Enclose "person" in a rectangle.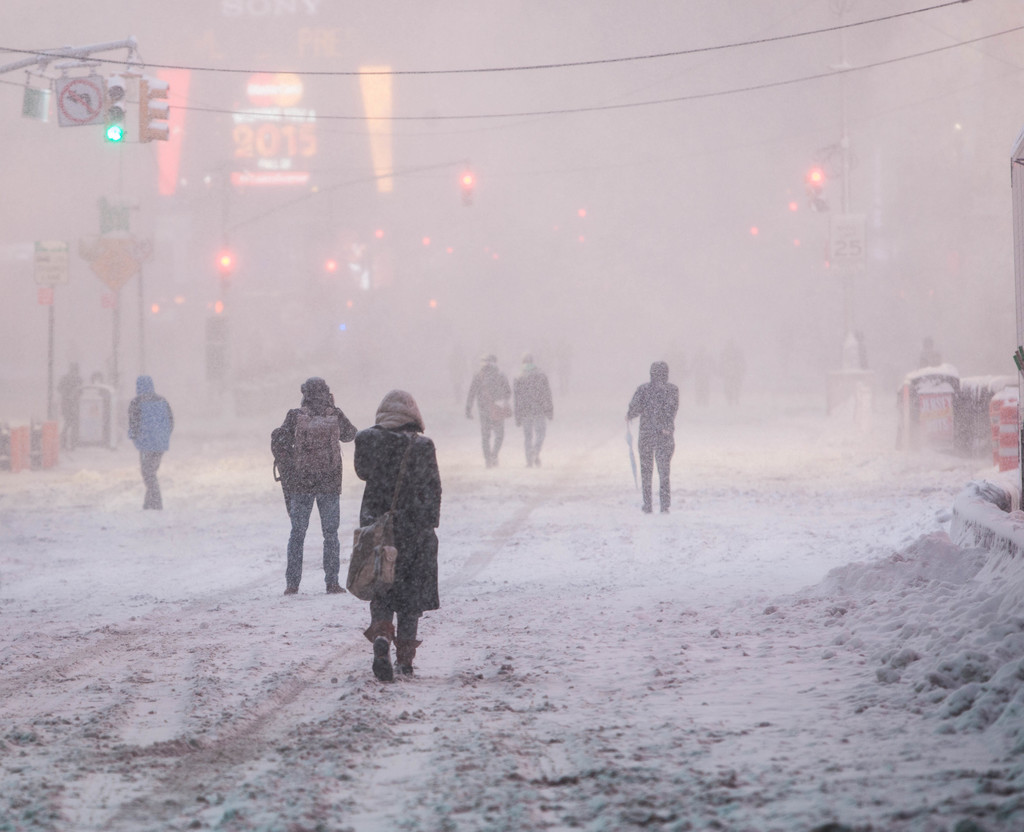
(left=55, top=363, right=84, bottom=450).
